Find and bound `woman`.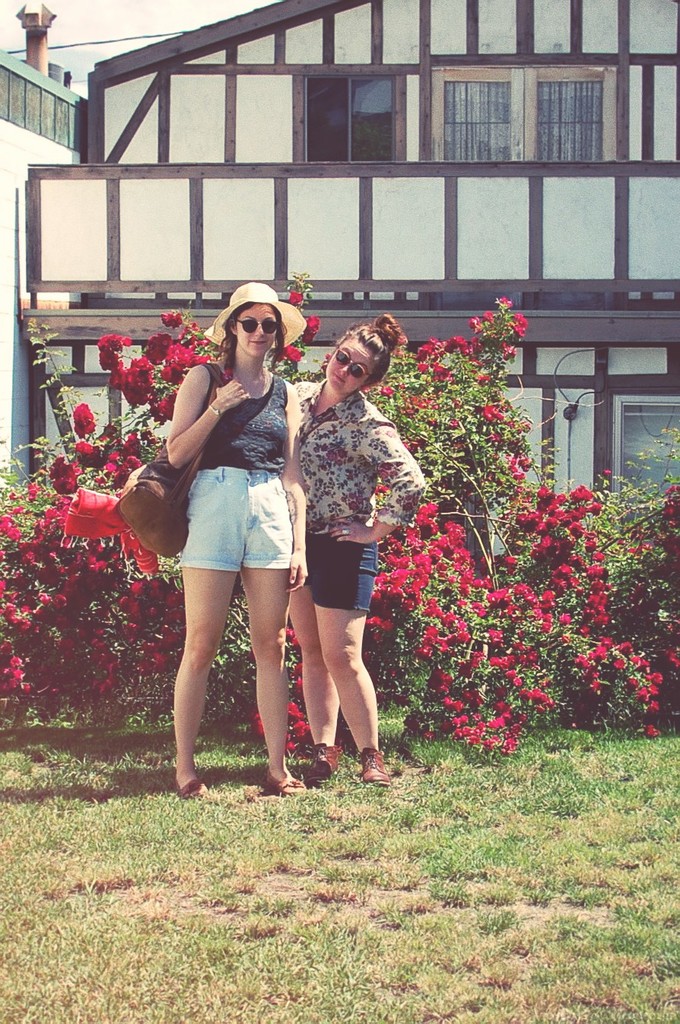
Bound: BBox(290, 313, 427, 781).
